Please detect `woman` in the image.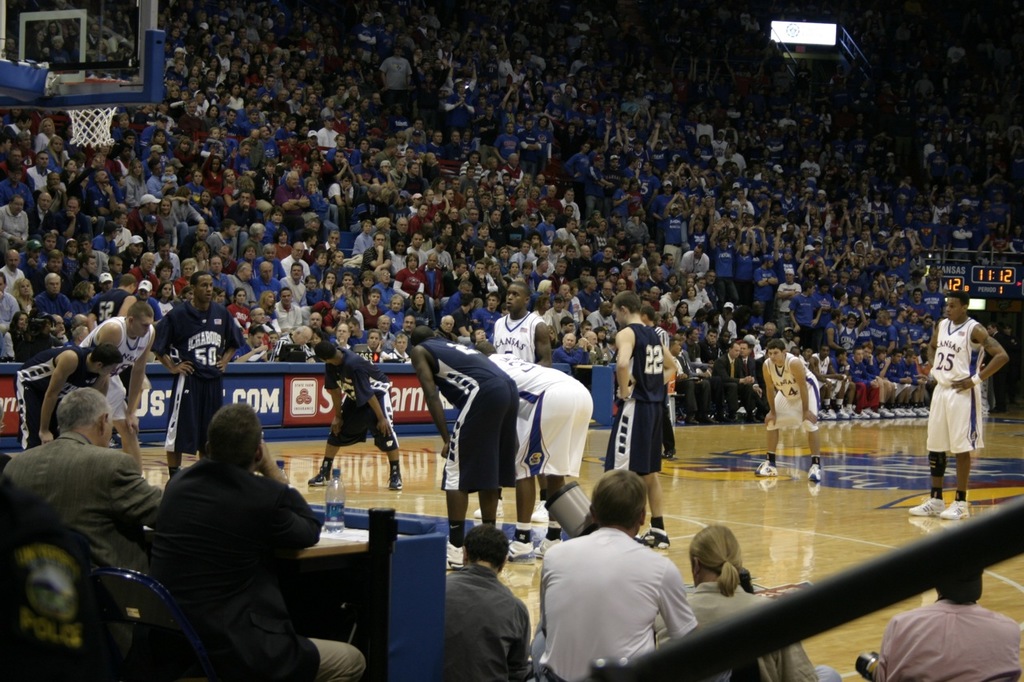
(505, 260, 521, 277).
